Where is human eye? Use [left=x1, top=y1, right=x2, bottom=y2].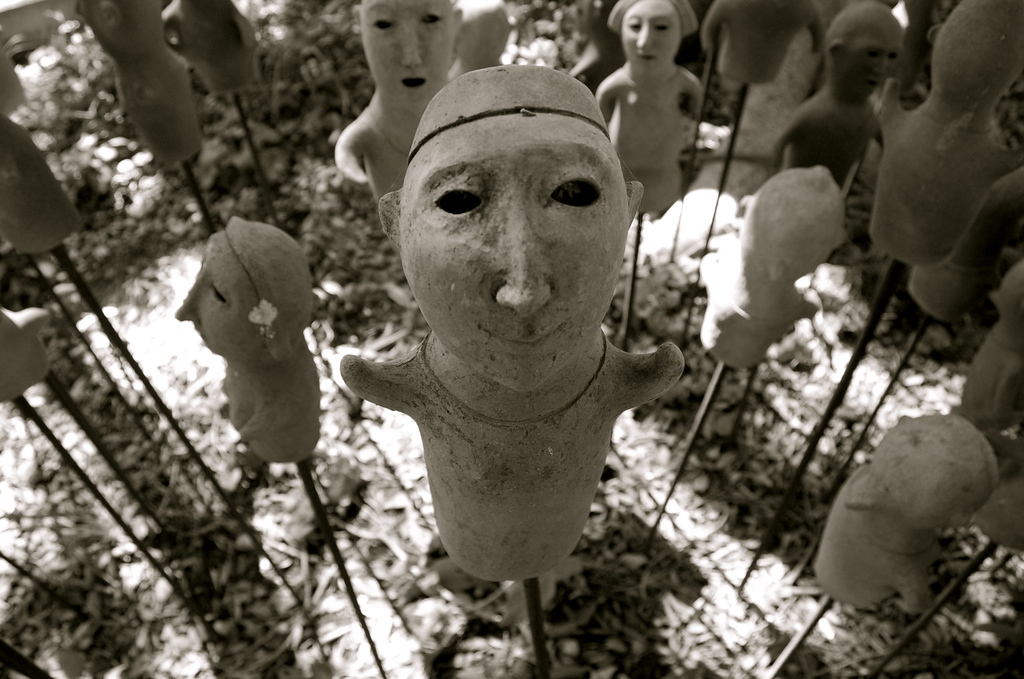
[left=372, top=17, right=394, bottom=32].
